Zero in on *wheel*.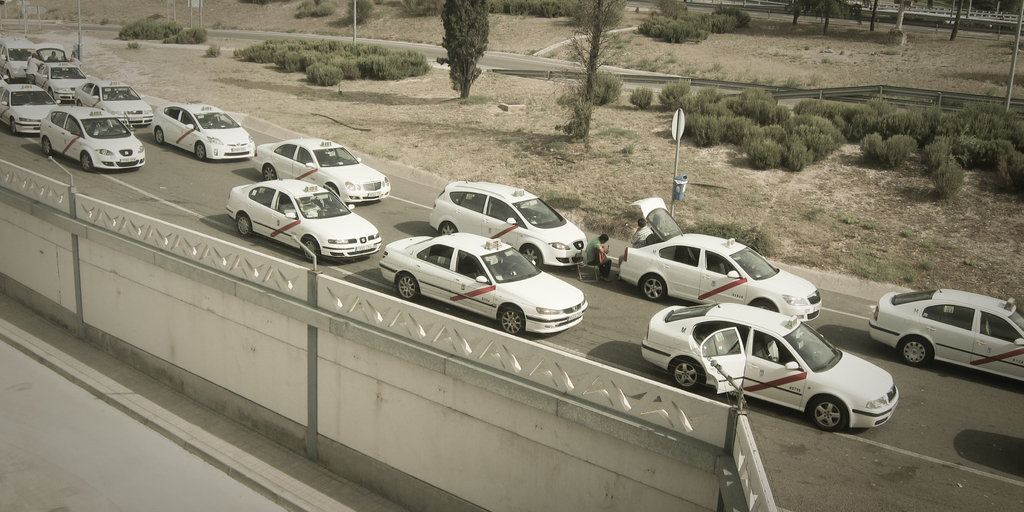
Zeroed in: bbox=(900, 338, 931, 365).
